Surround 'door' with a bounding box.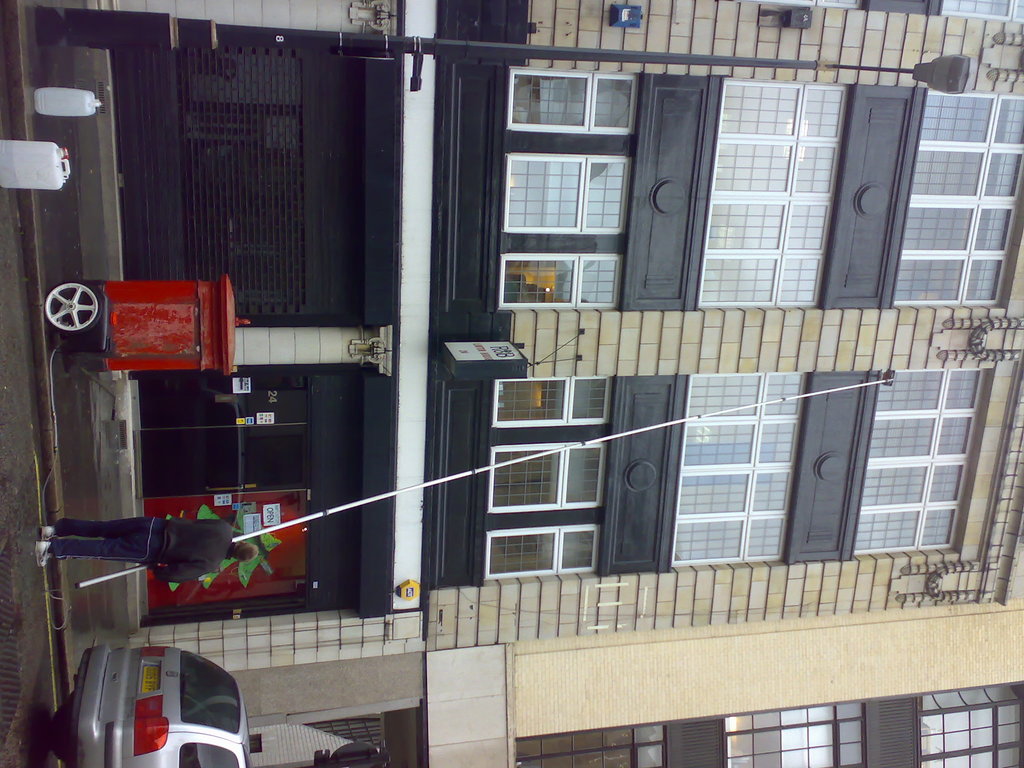
{"left": 134, "top": 422, "right": 312, "bottom": 499}.
